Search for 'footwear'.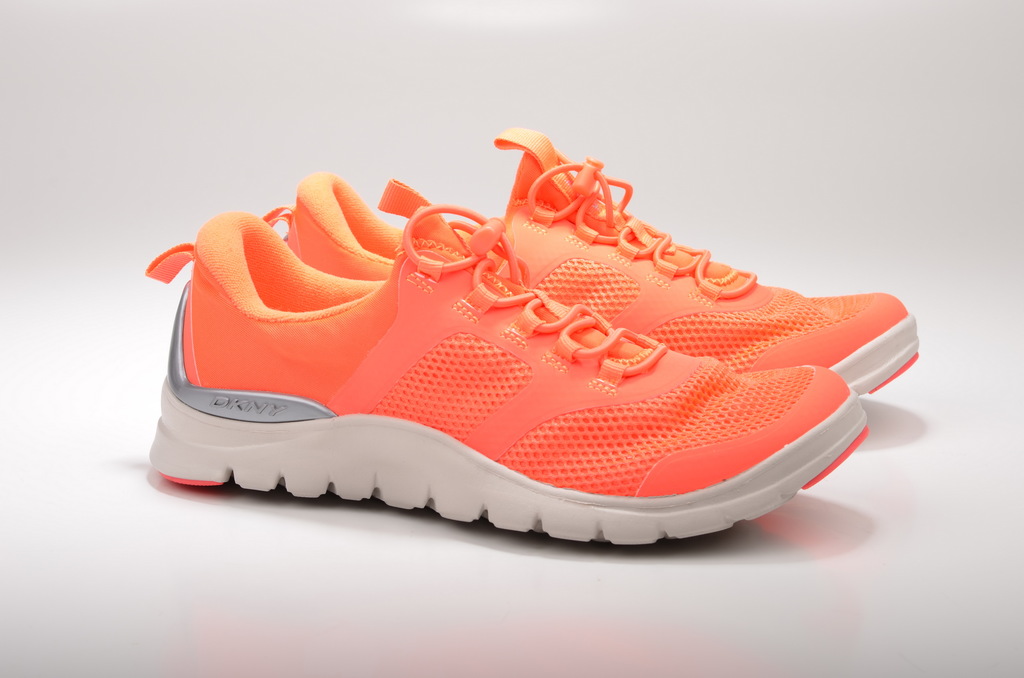
Found at [147, 182, 872, 540].
